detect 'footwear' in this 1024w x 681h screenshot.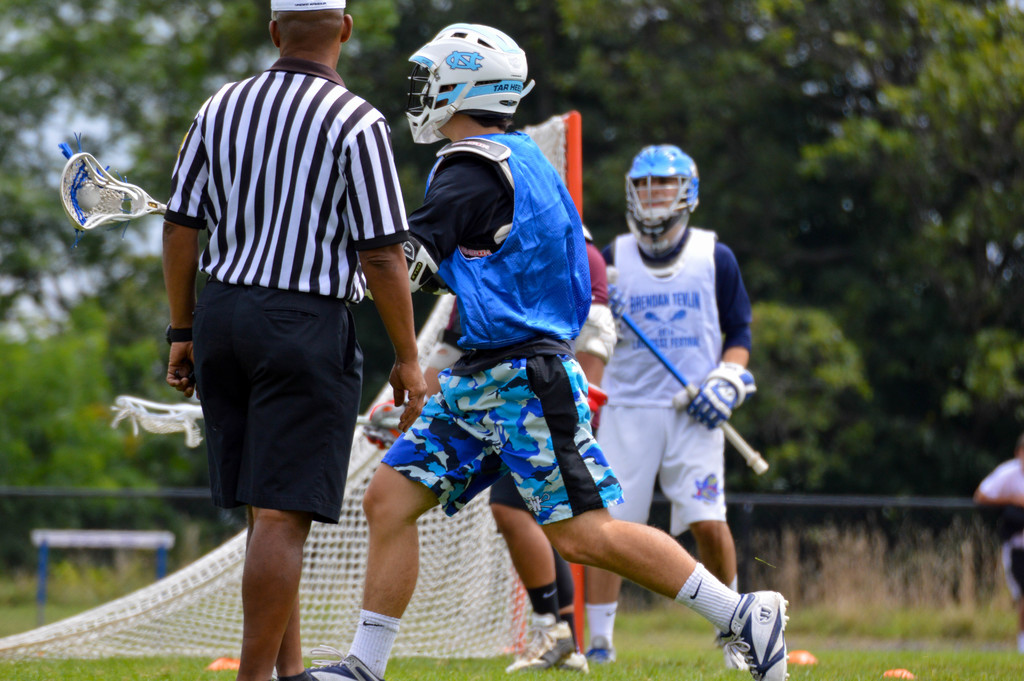
Detection: 280/669/321/680.
